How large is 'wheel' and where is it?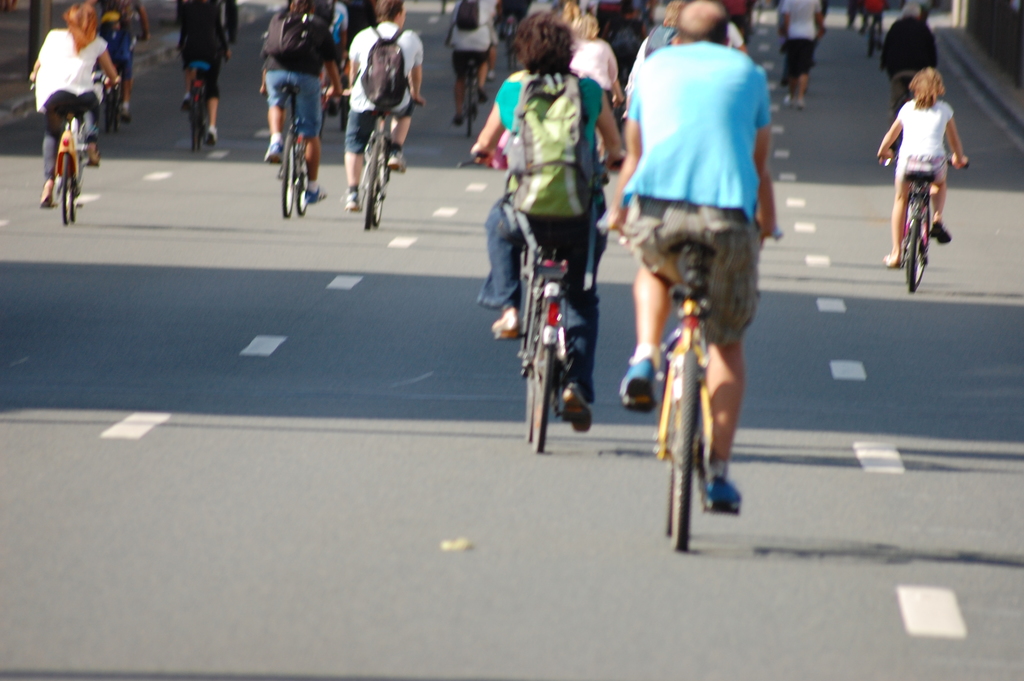
Bounding box: locate(113, 86, 121, 131).
